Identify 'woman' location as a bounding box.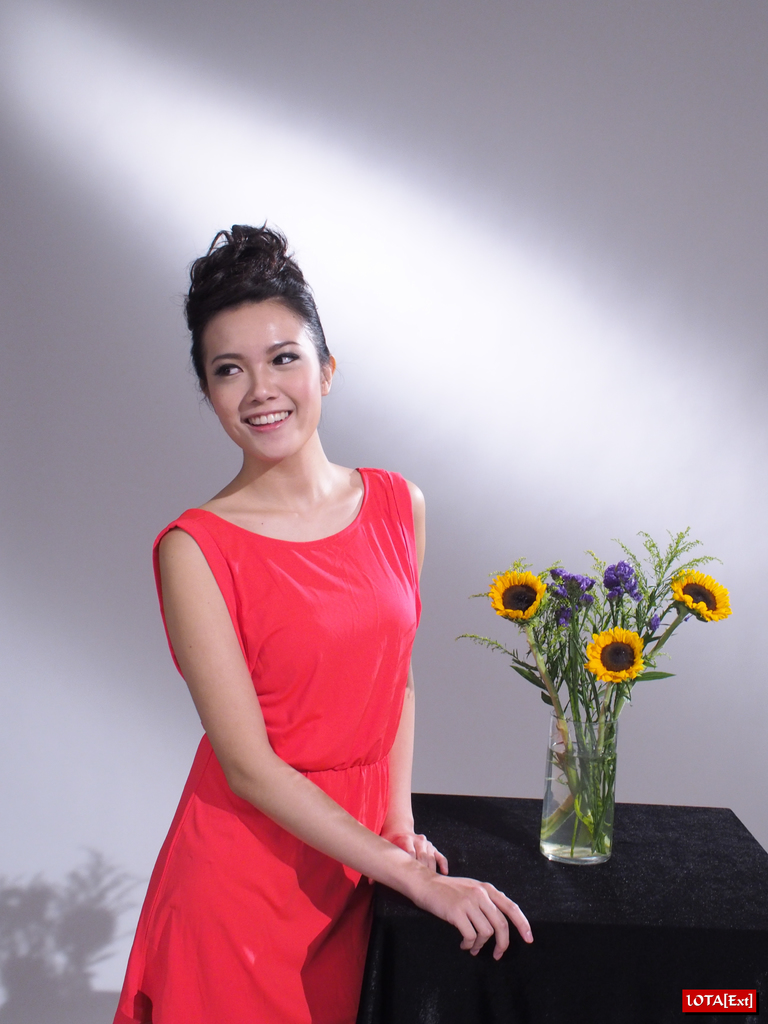
109 218 534 1023.
